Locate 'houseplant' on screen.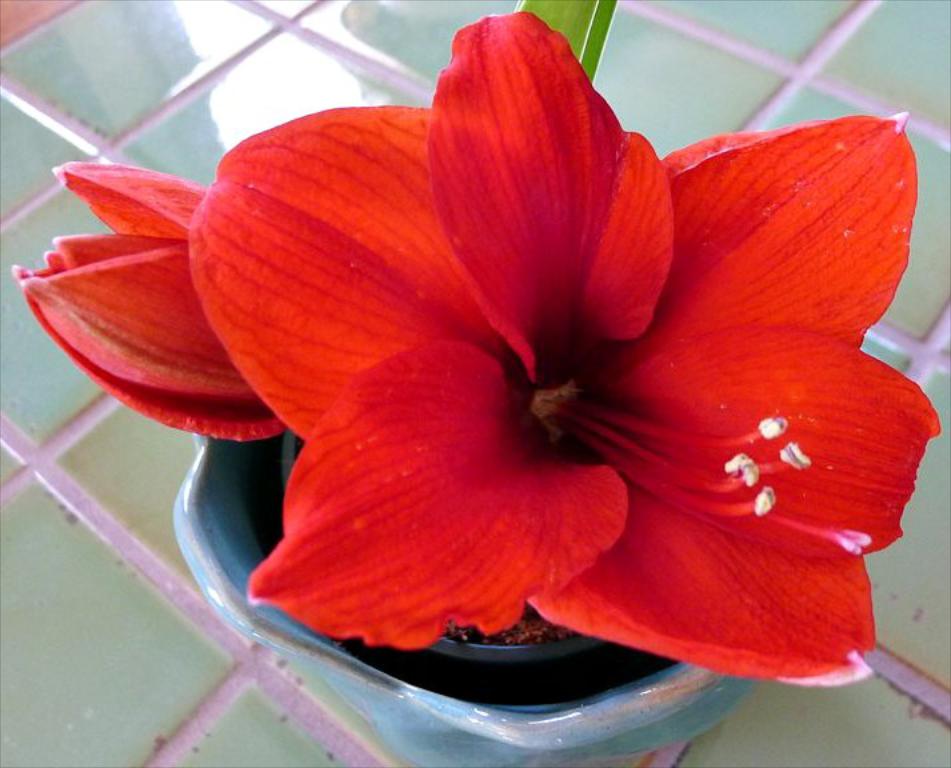
On screen at 5, 0, 947, 767.
